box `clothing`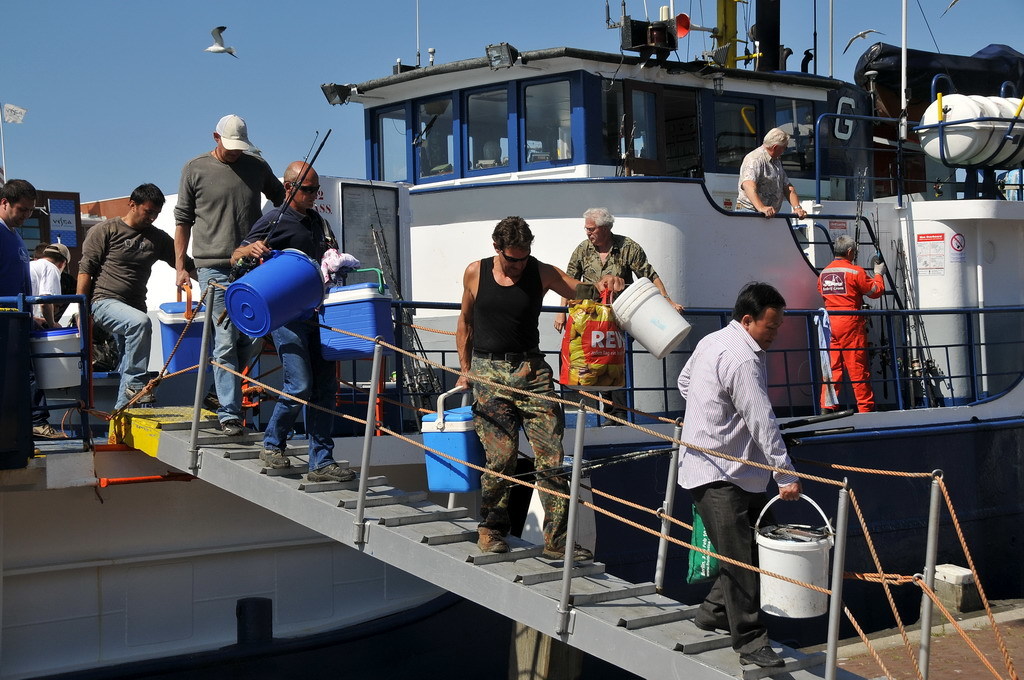
27,259,60,319
